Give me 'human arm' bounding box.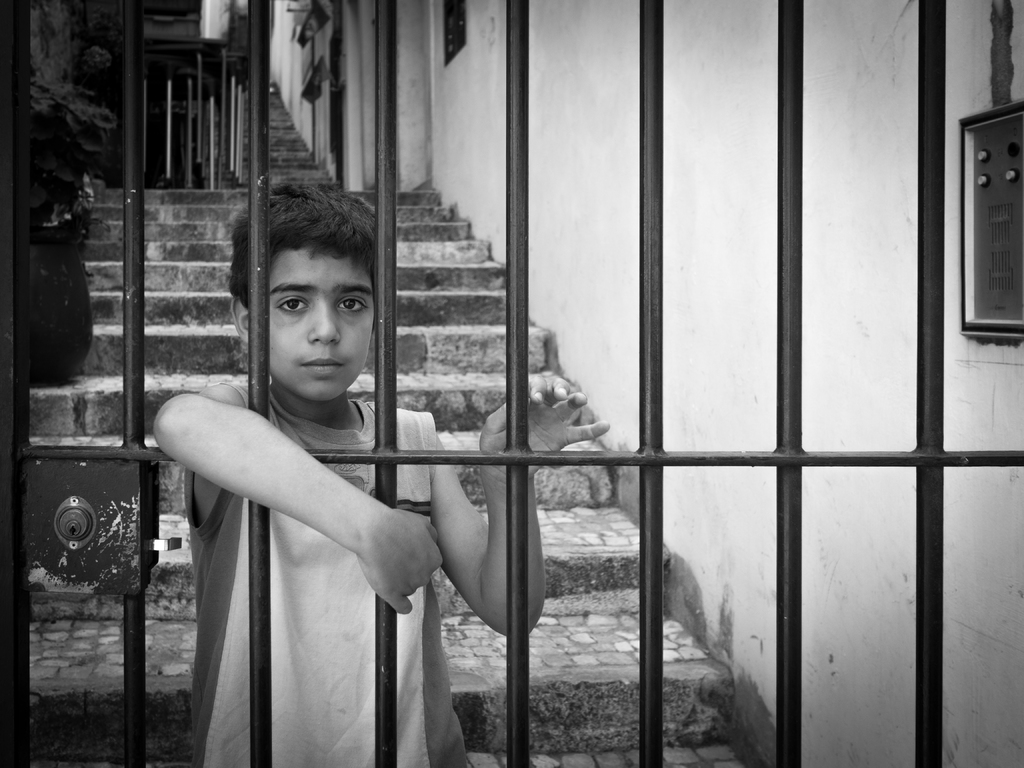
173/391/419/634.
